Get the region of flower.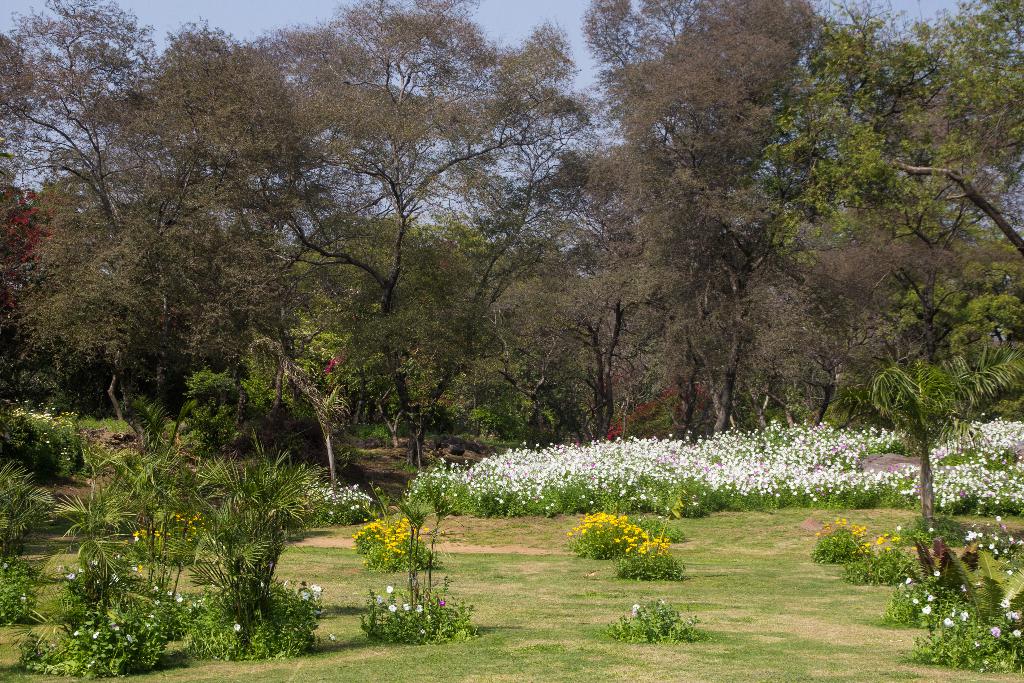
(73, 629, 80, 637).
